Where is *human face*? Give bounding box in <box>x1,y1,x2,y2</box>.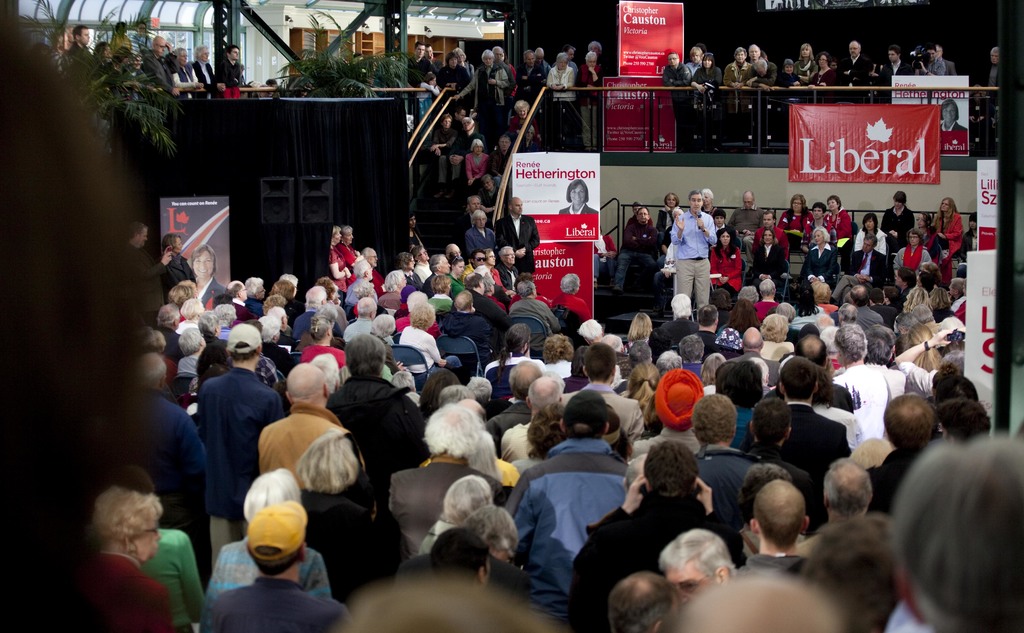
<box>472,211,486,229</box>.
